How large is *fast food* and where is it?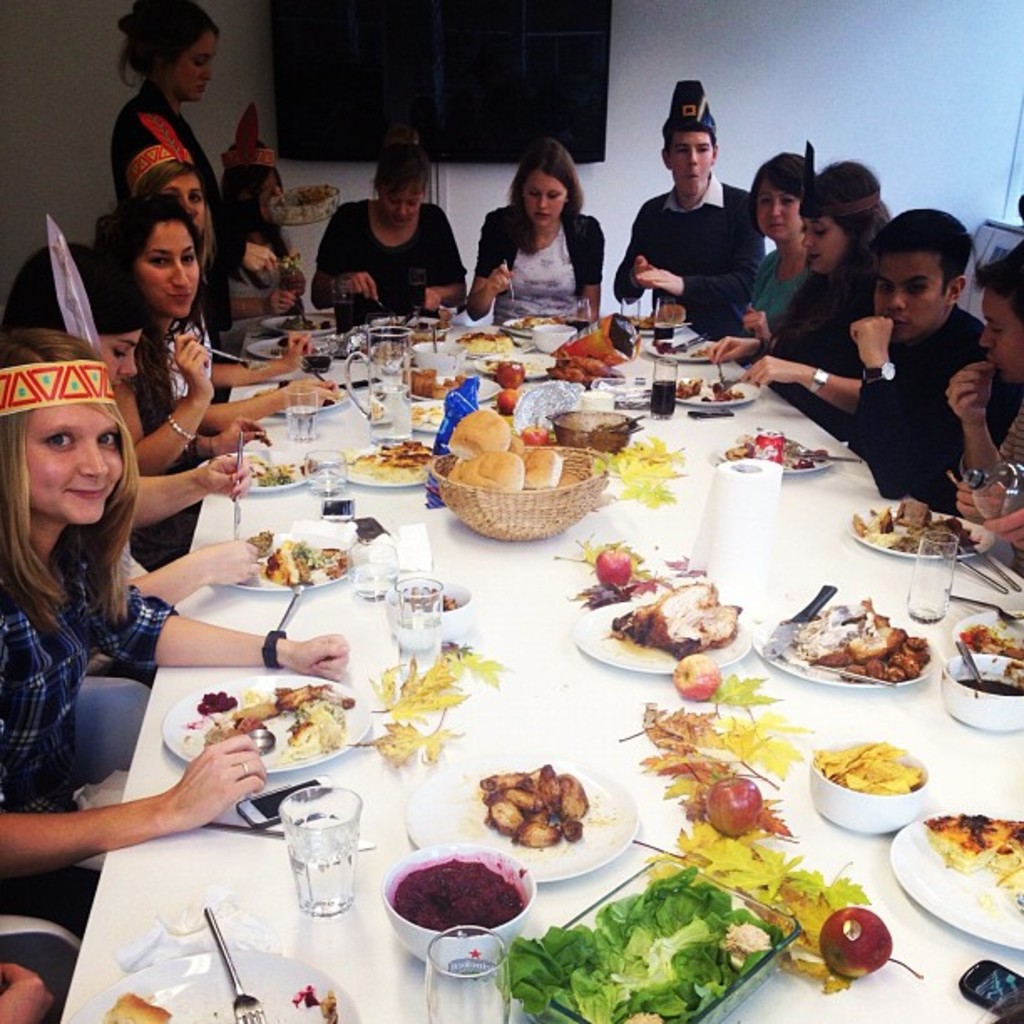
Bounding box: {"left": 410, "top": 400, "right": 447, "bottom": 427}.
